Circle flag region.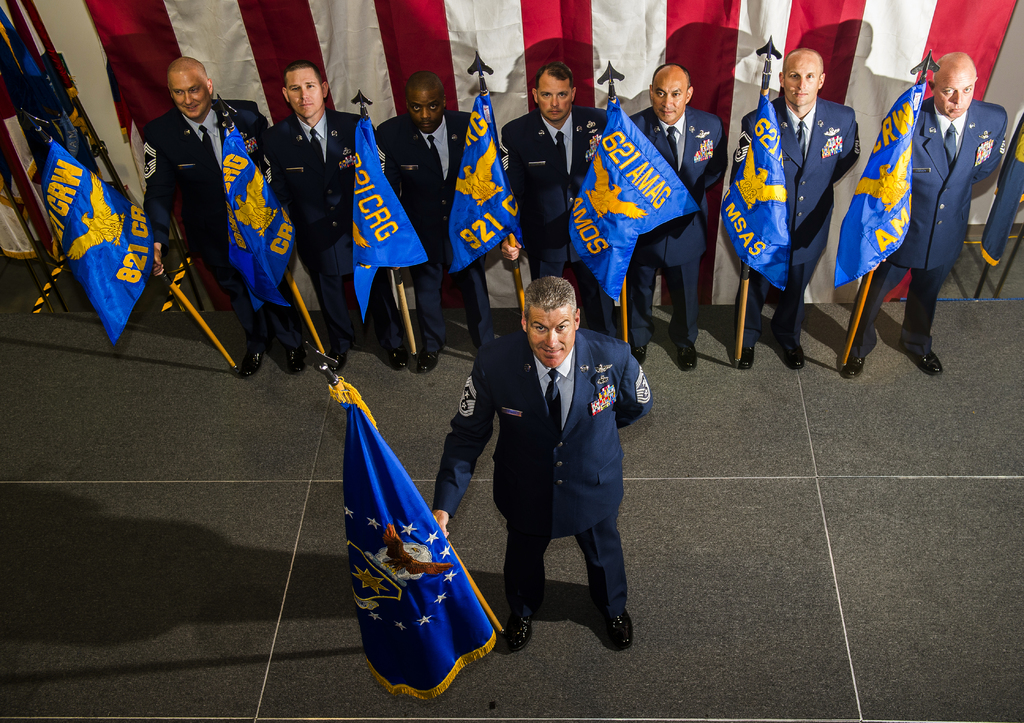
Region: (444, 88, 520, 270).
